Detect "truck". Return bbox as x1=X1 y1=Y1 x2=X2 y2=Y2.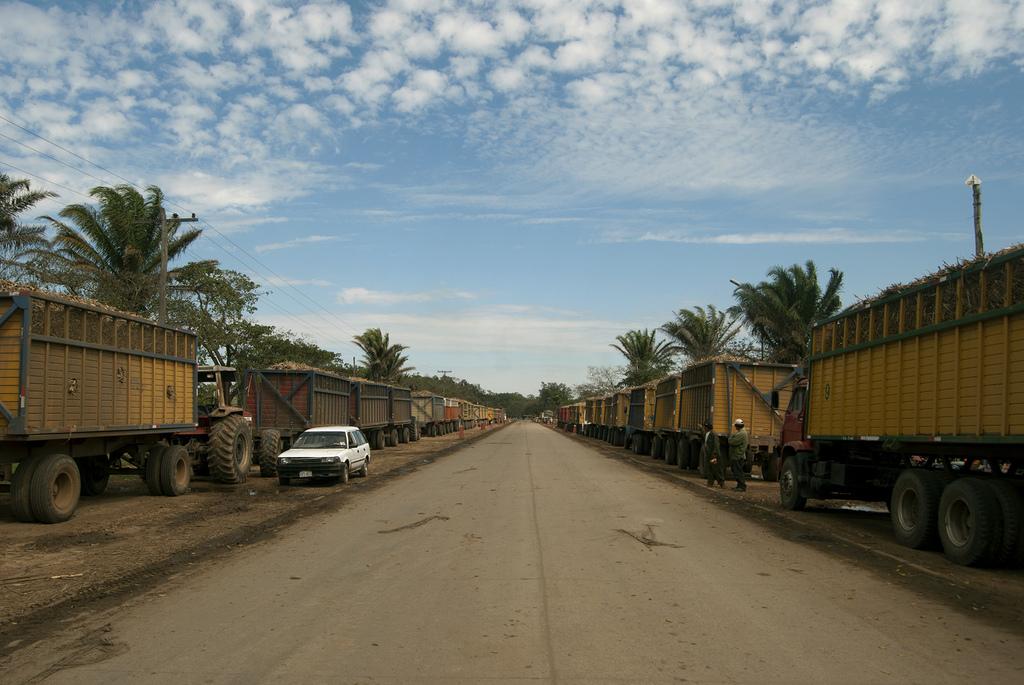
x1=766 y1=240 x2=1023 y2=572.
